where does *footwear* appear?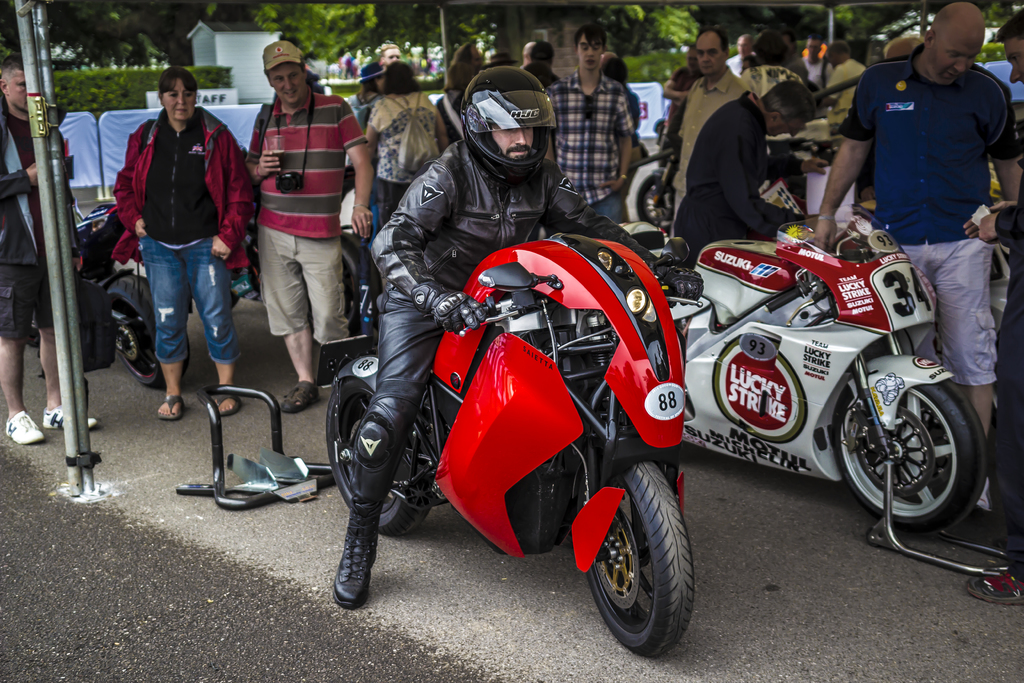
Appears at 213/385/248/419.
